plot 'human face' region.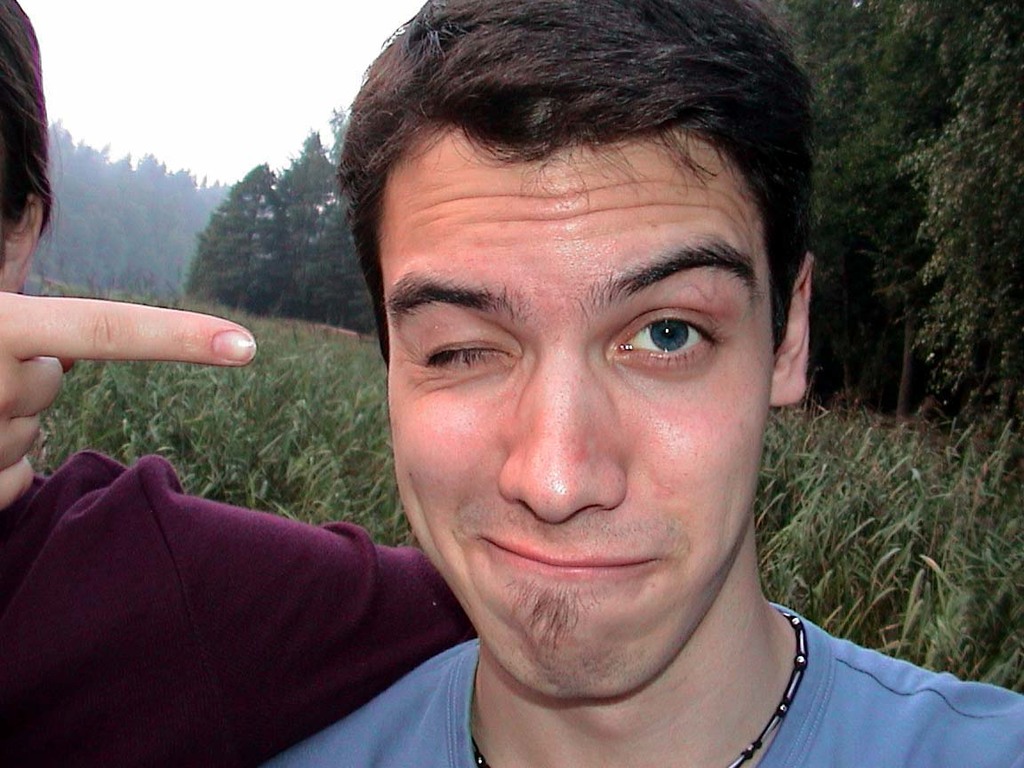
Plotted at {"x1": 387, "y1": 151, "x2": 775, "y2": 707}.
